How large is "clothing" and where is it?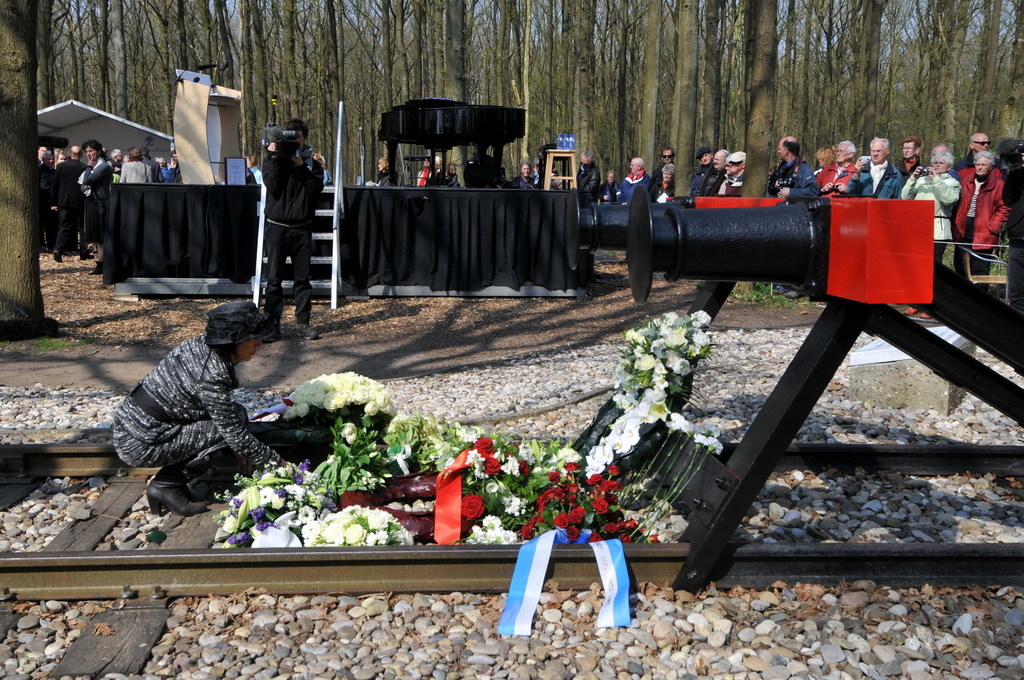
Bounding box: 117:331:291:486.
